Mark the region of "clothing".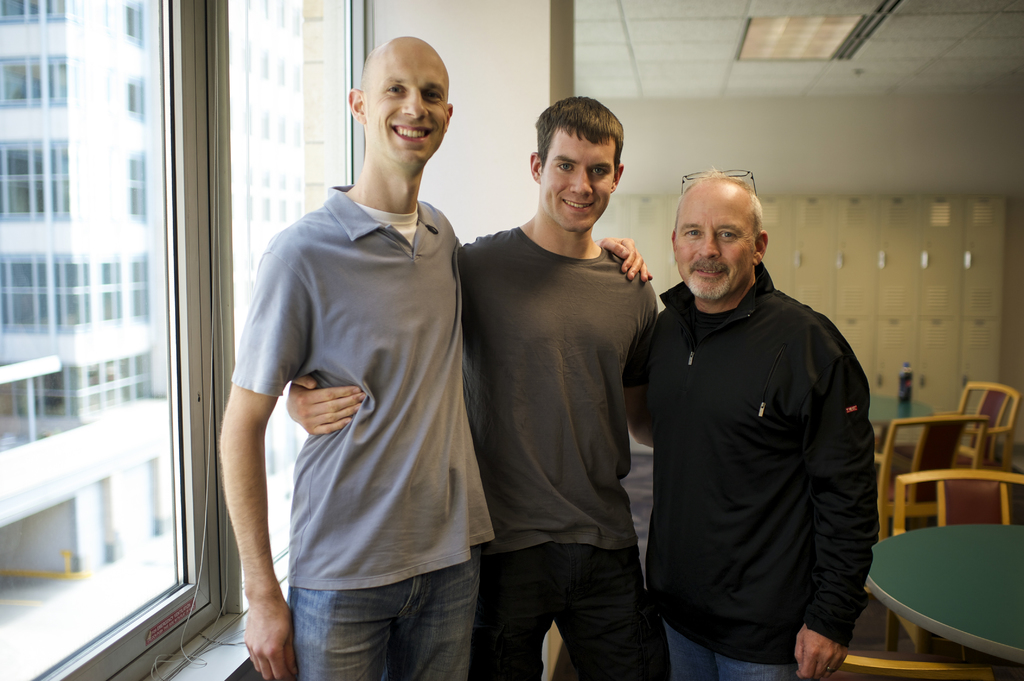
Region: [449, 223, 670, 680].
